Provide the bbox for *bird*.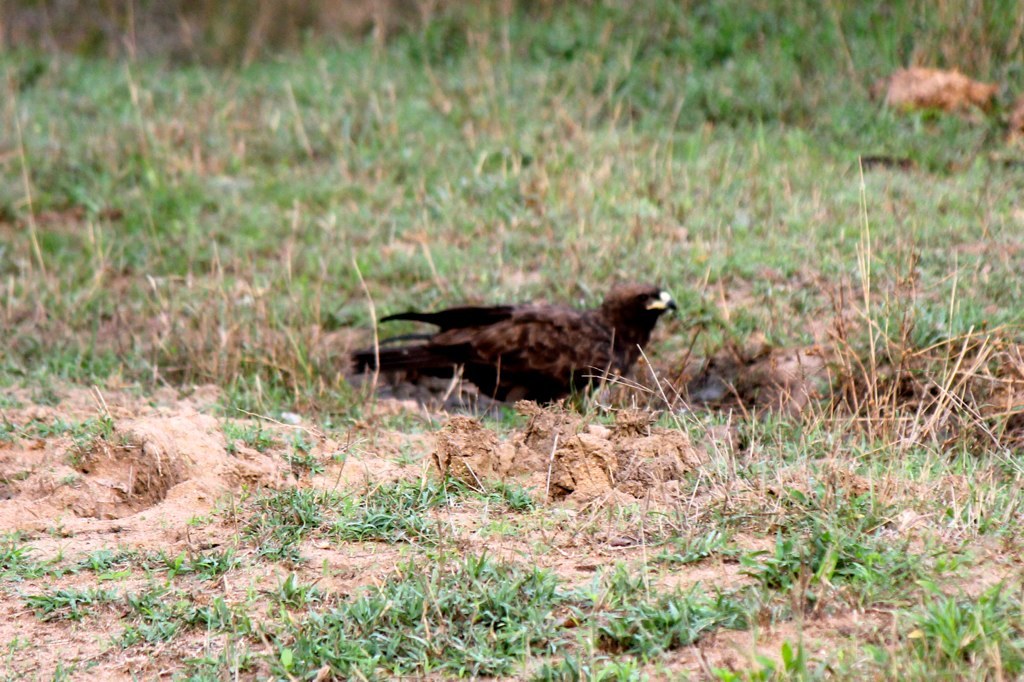
{"left": 344, "top": 286, "right": 705, "bottom": 419}.
